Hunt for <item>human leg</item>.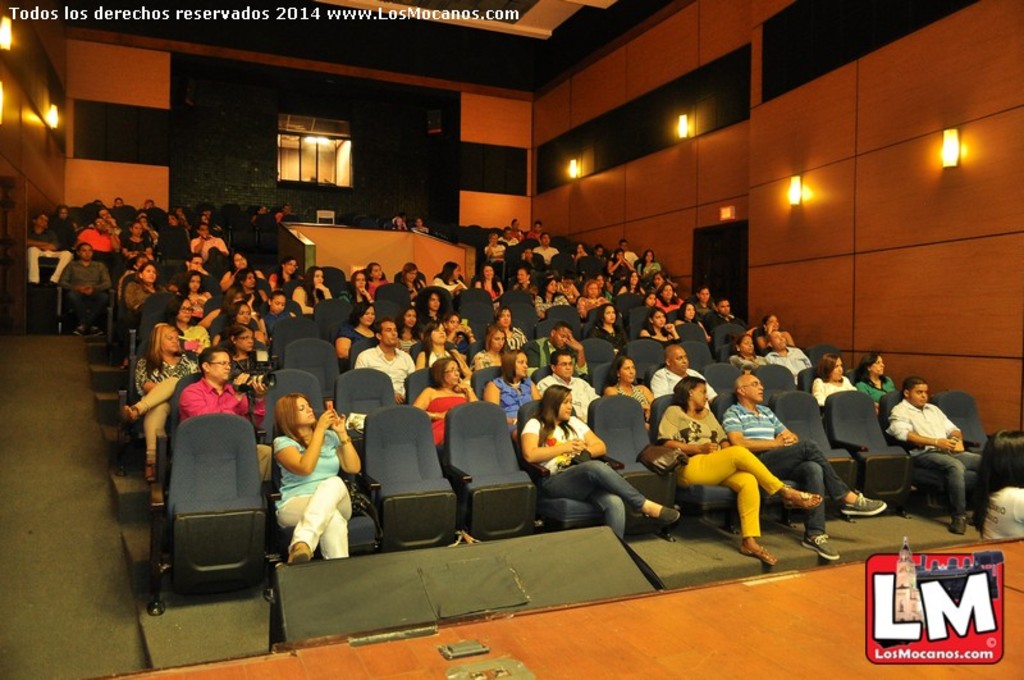
Hunted down at BBox(288, 471, 356, 563).
